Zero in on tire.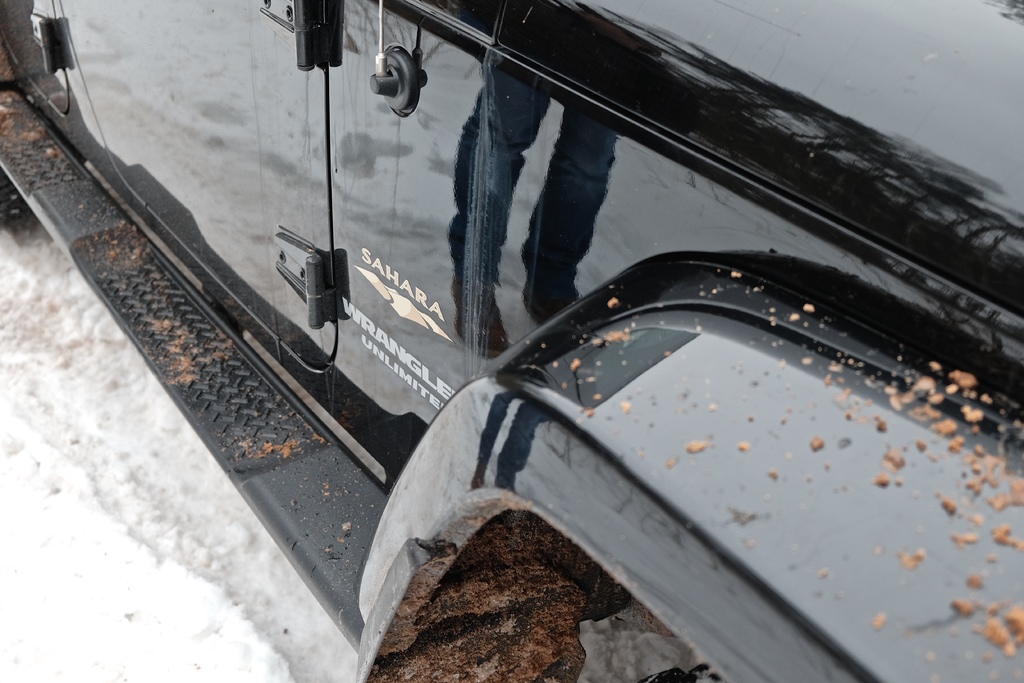
Zeroed in: locate(636, 663, 724, 682).
